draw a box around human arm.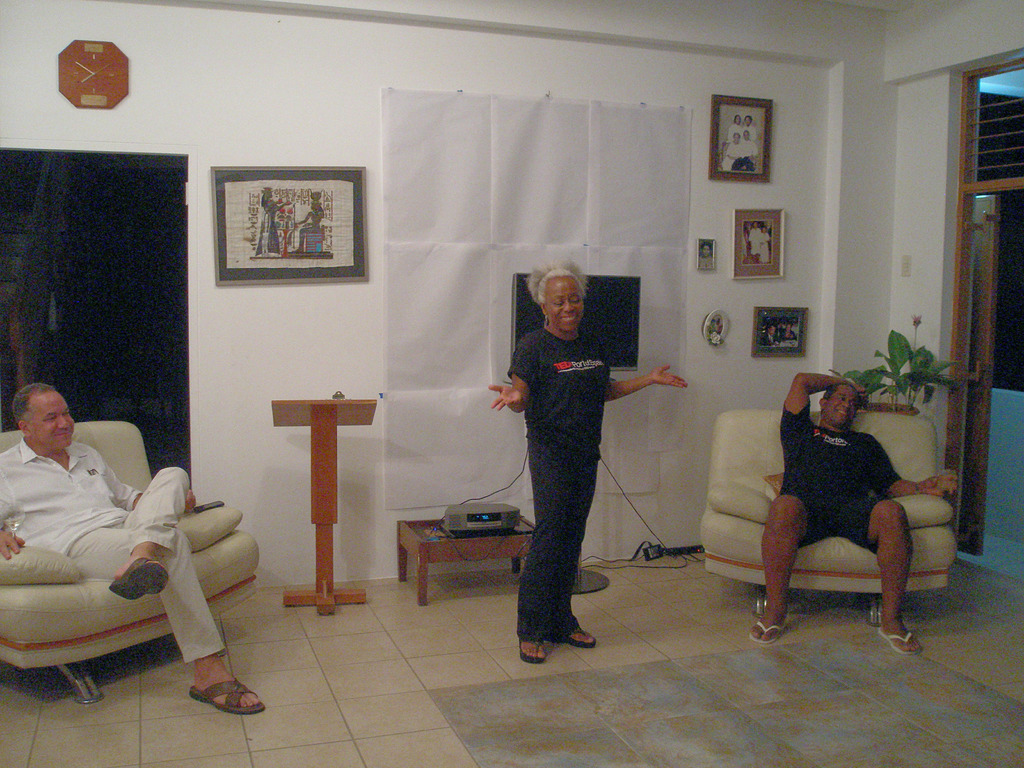
99/447/202/513.
